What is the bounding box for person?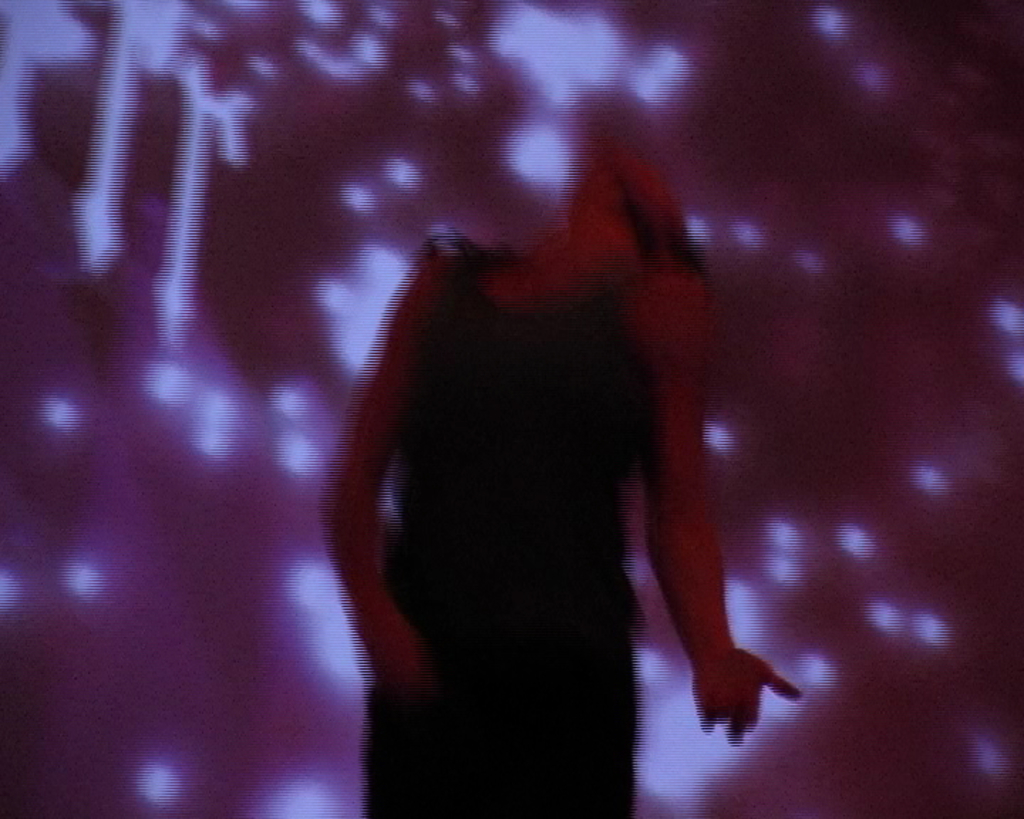
314 107 737 812.
